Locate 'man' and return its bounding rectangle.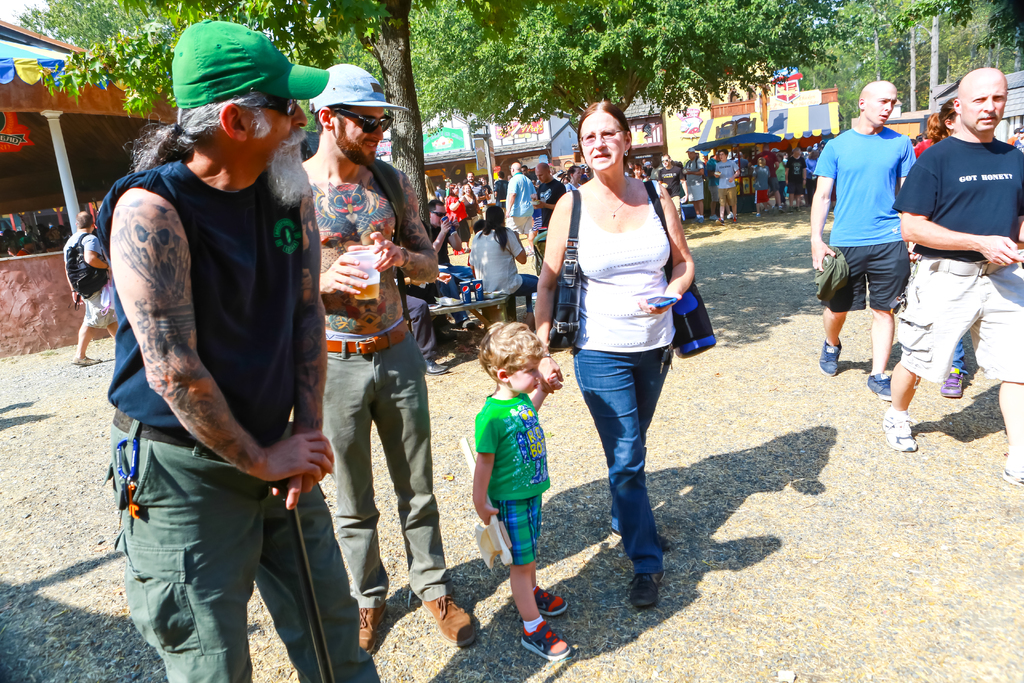
<bbox>531, 159, 570, 273</bbox>.
